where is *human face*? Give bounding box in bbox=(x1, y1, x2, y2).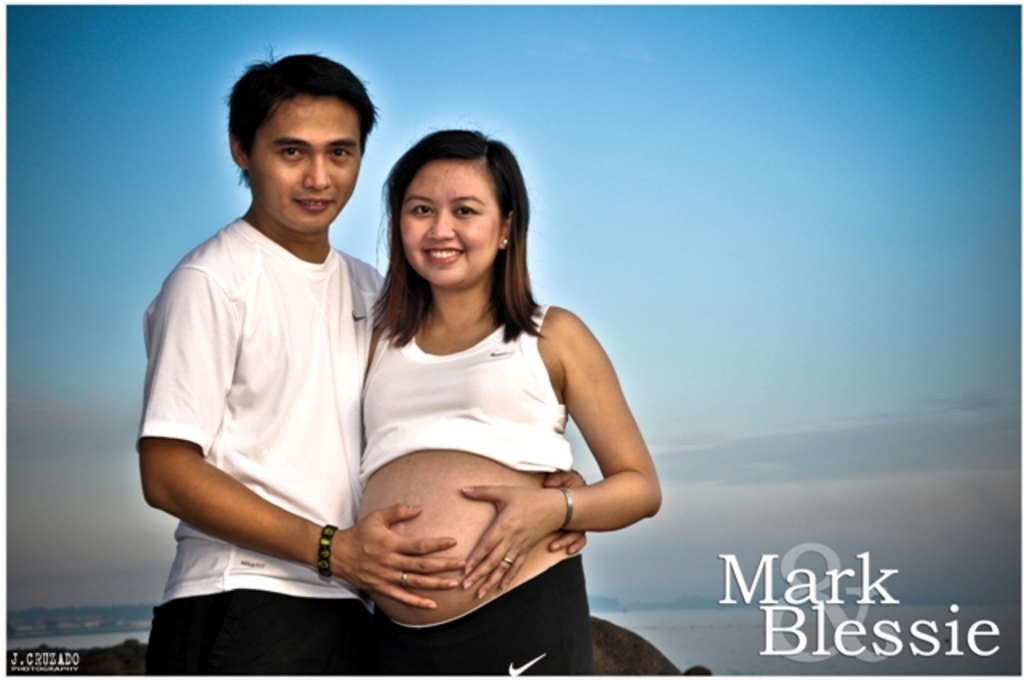
bbox=(248, 96, 362, 234).
